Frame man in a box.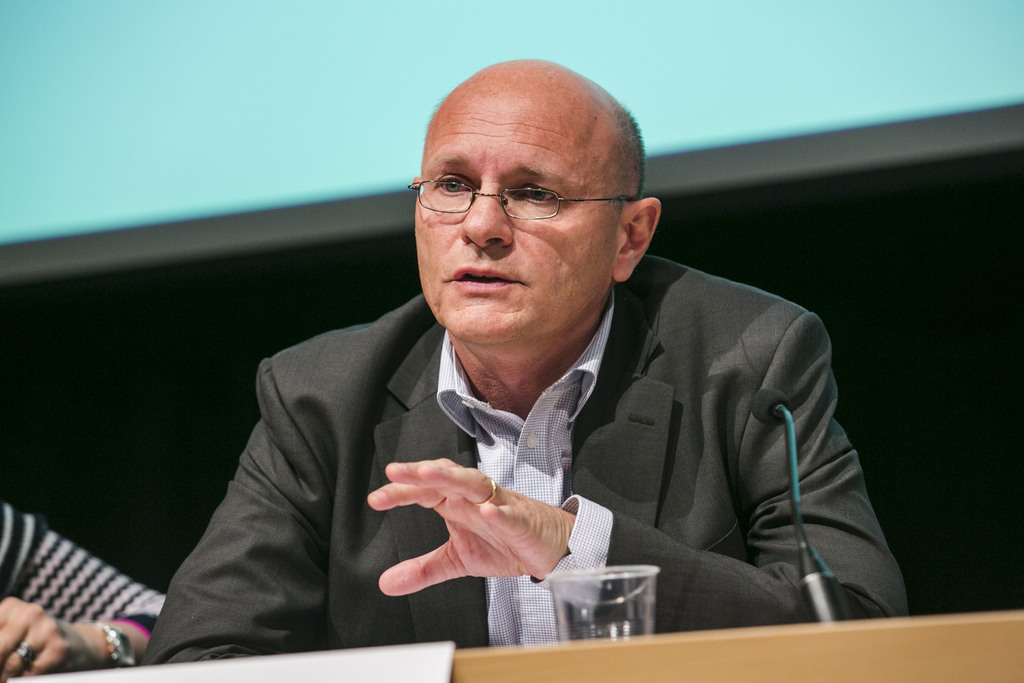
170, 85, 881, 643.
